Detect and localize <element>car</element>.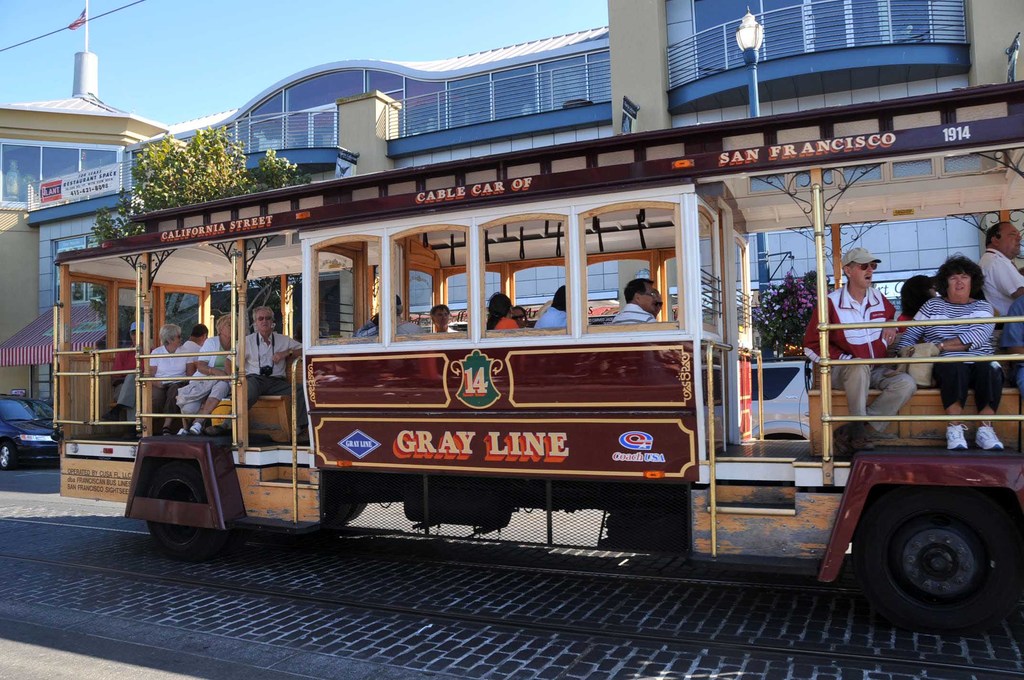
Localized at (x1=0, y1=385, x2=70, y2=468).
